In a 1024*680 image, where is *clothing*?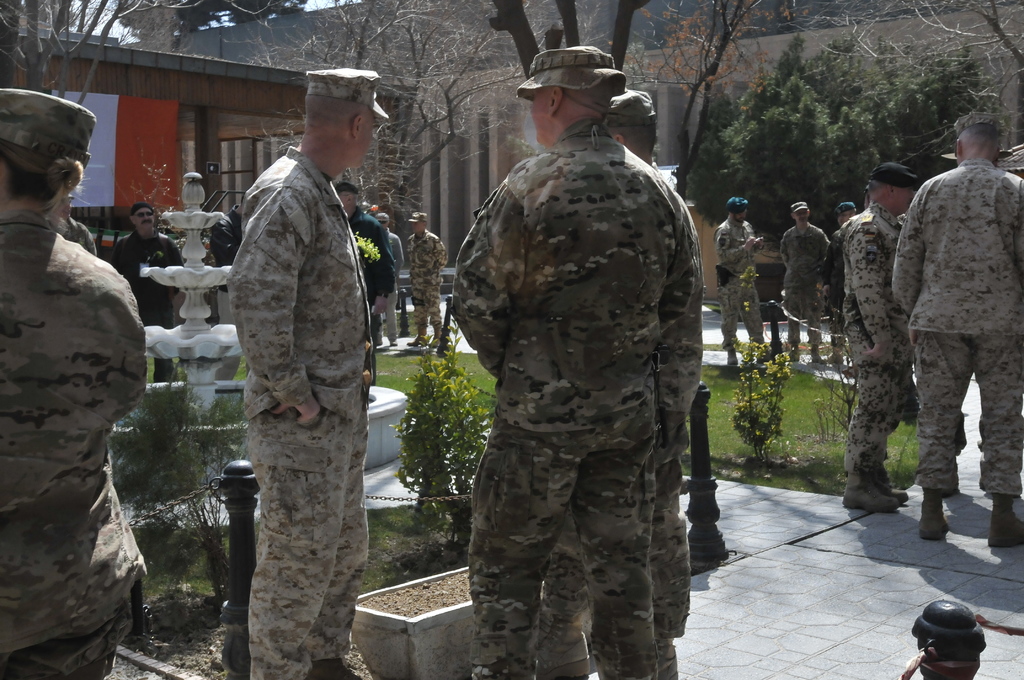
{"x1": 384, "y1": 240, "x2": 436, "y2": 332}.
